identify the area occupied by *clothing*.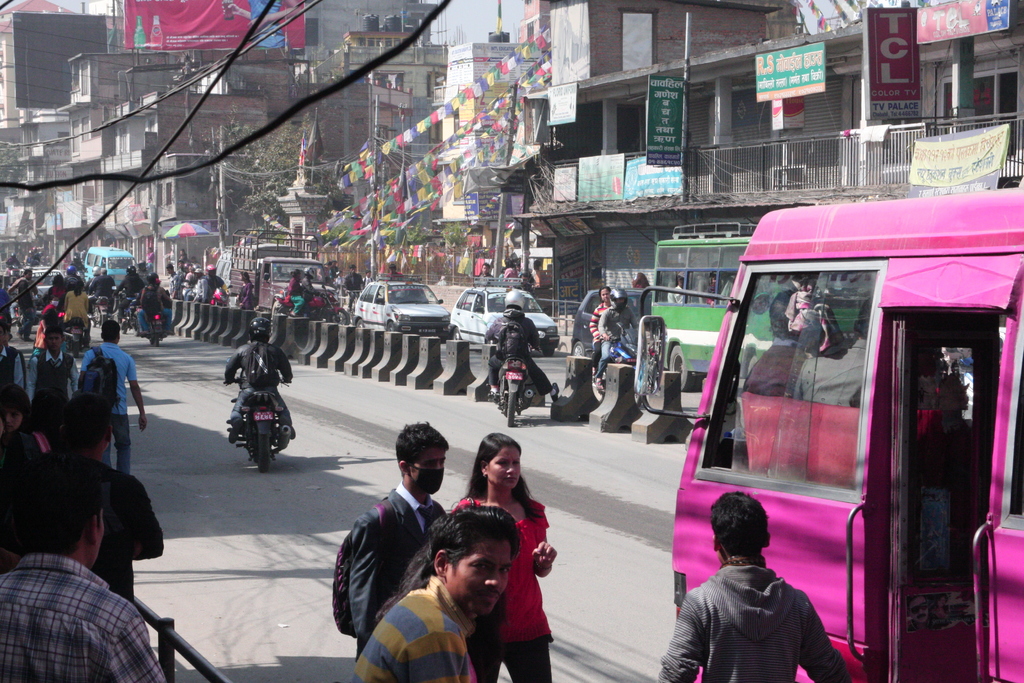
Area: region(328, 266, 339, 279).
